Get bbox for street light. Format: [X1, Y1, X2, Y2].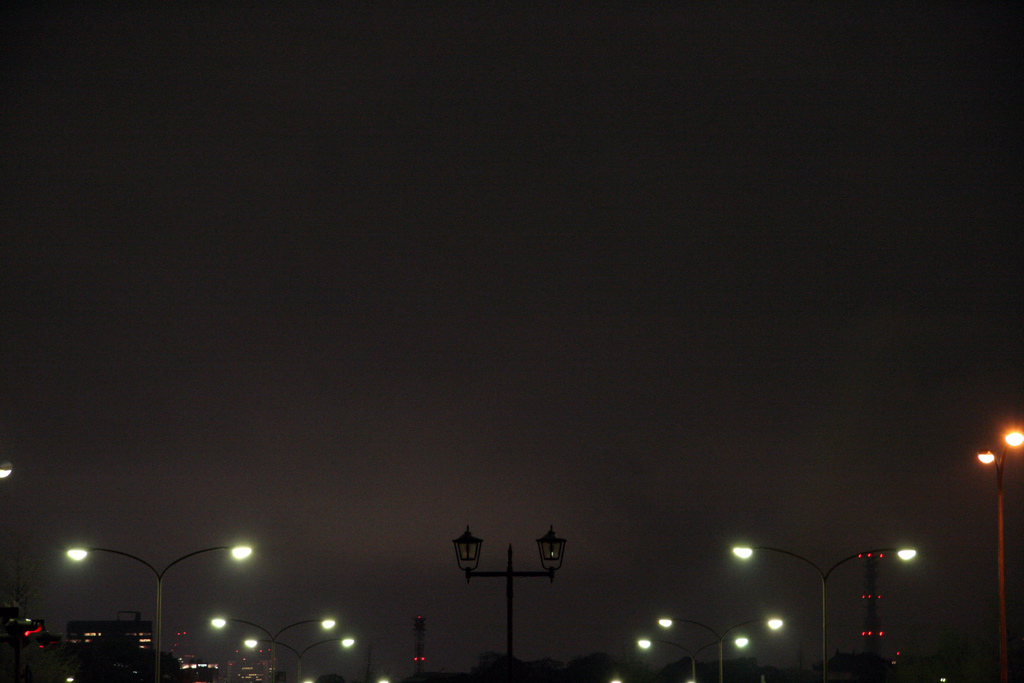
[66, 539, 259, 682].
